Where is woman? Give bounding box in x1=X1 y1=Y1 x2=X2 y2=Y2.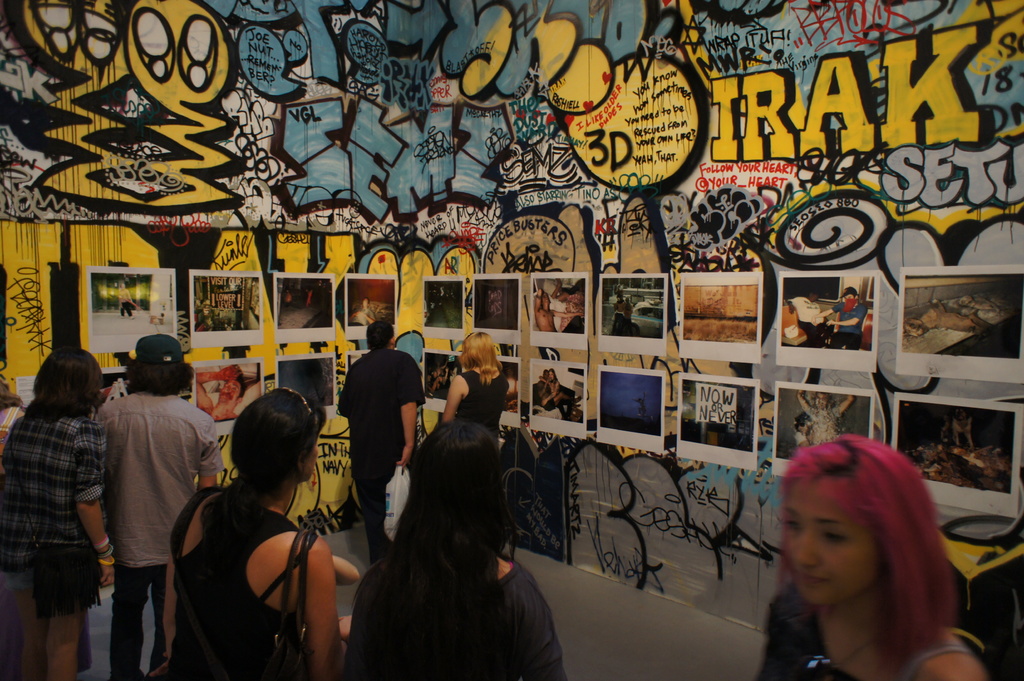
x1=537 y1=369 x2=570 y2=421.
